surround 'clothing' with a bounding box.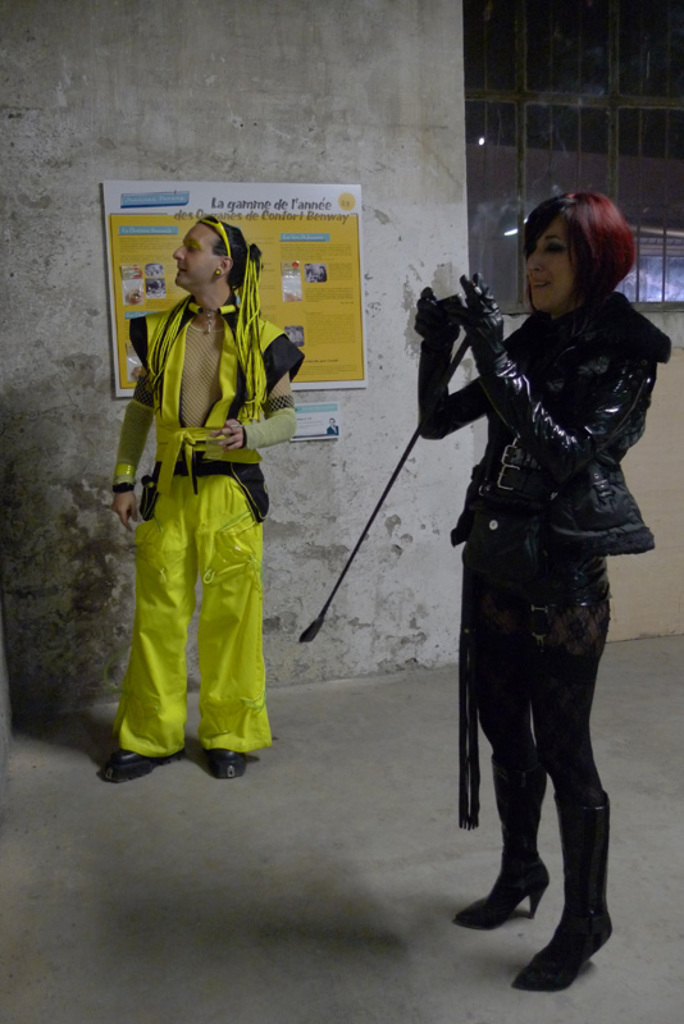
box=[418, 289, 653, 809].
